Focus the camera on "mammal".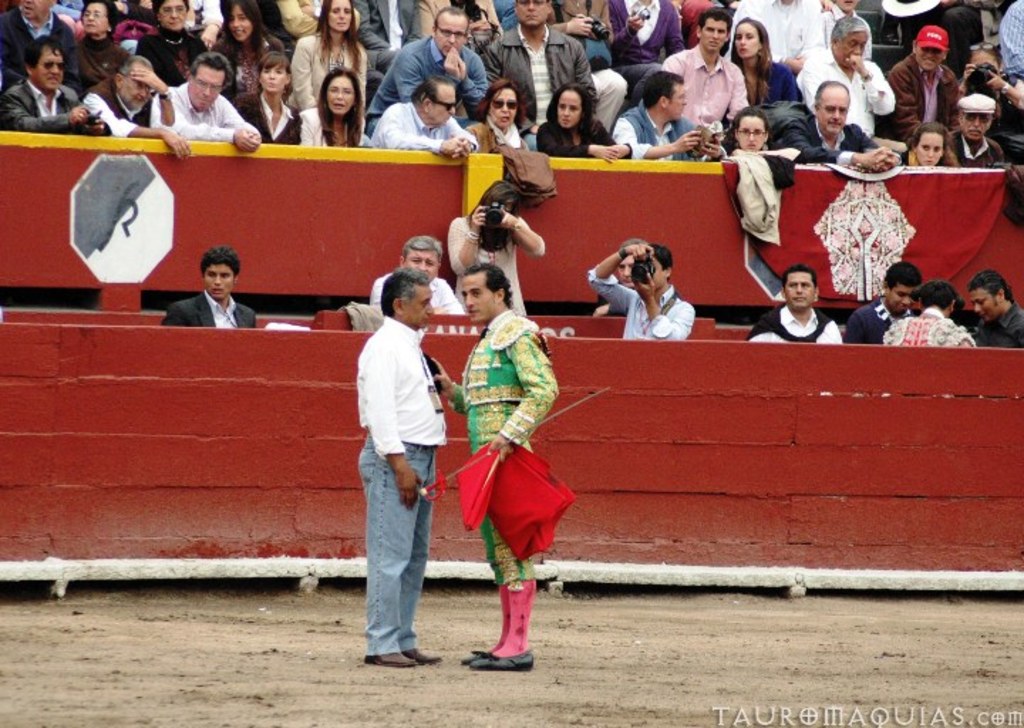
Focus region: locate(731, 14, 806, 107).
